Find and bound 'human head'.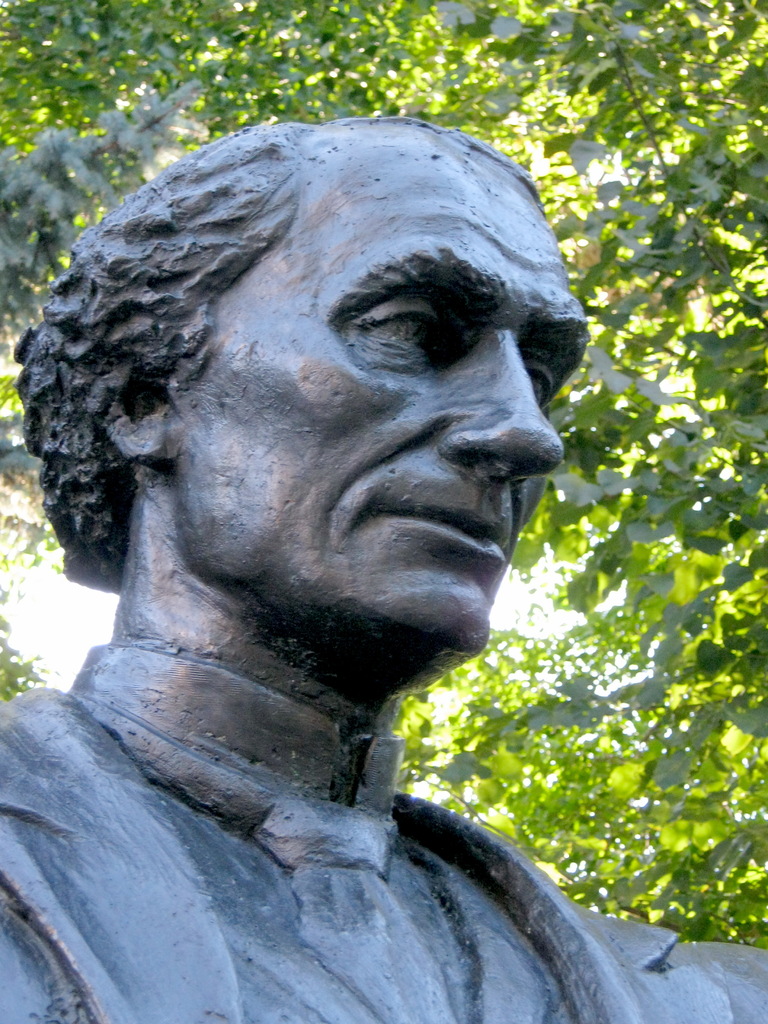
Bound: select_region(54, 121, 584, 778).
